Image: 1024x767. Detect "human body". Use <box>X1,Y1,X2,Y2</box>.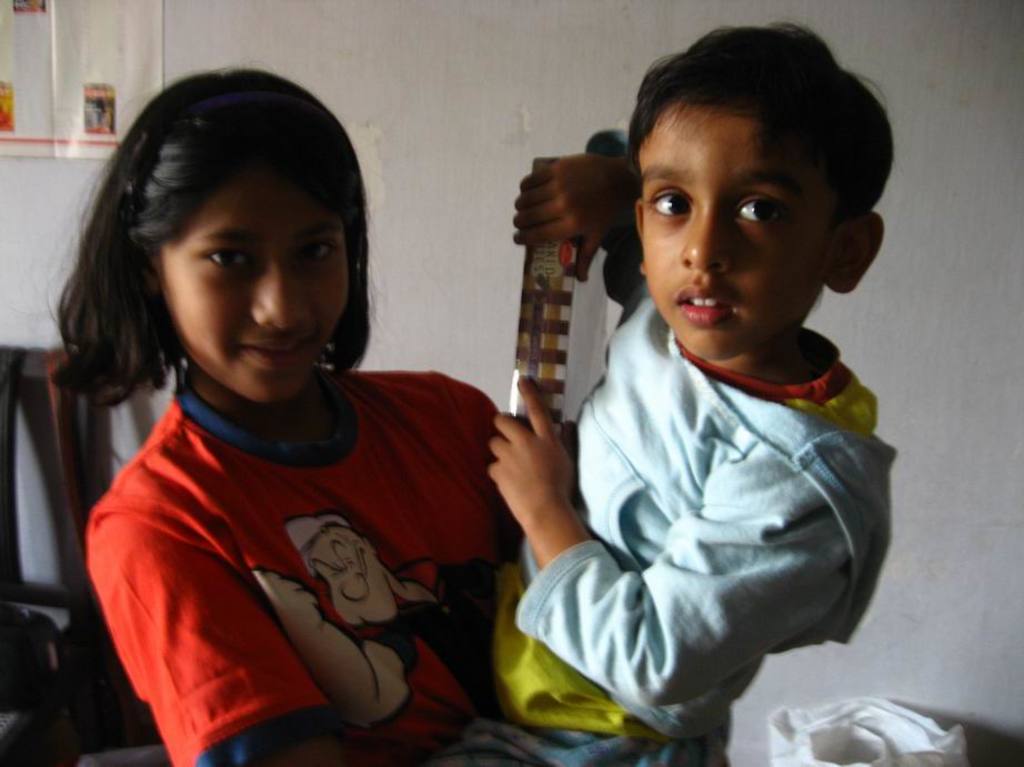
<box>480,16,900,766</box>.
